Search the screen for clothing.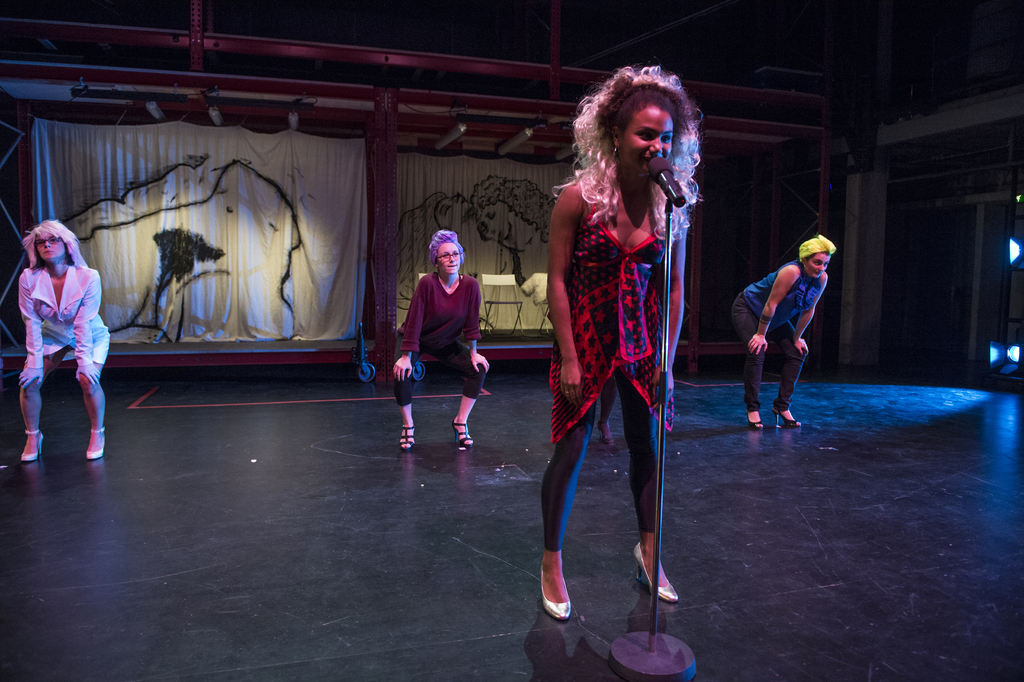
Found at [left=541, top=142, right=700, bottom=569].
